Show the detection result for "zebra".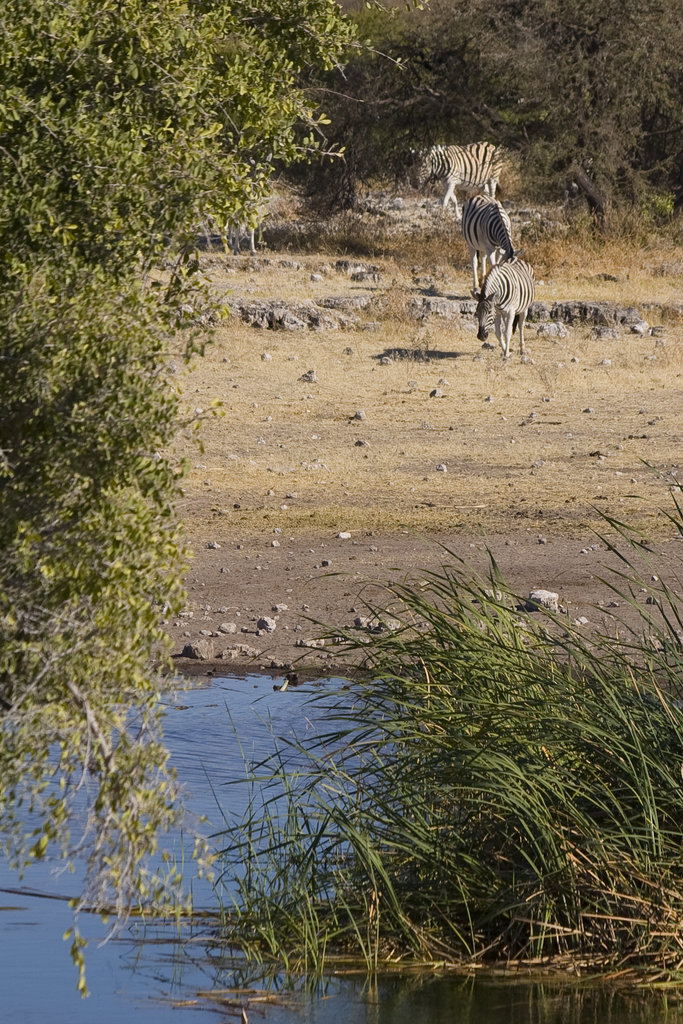
409:140:507:218.
